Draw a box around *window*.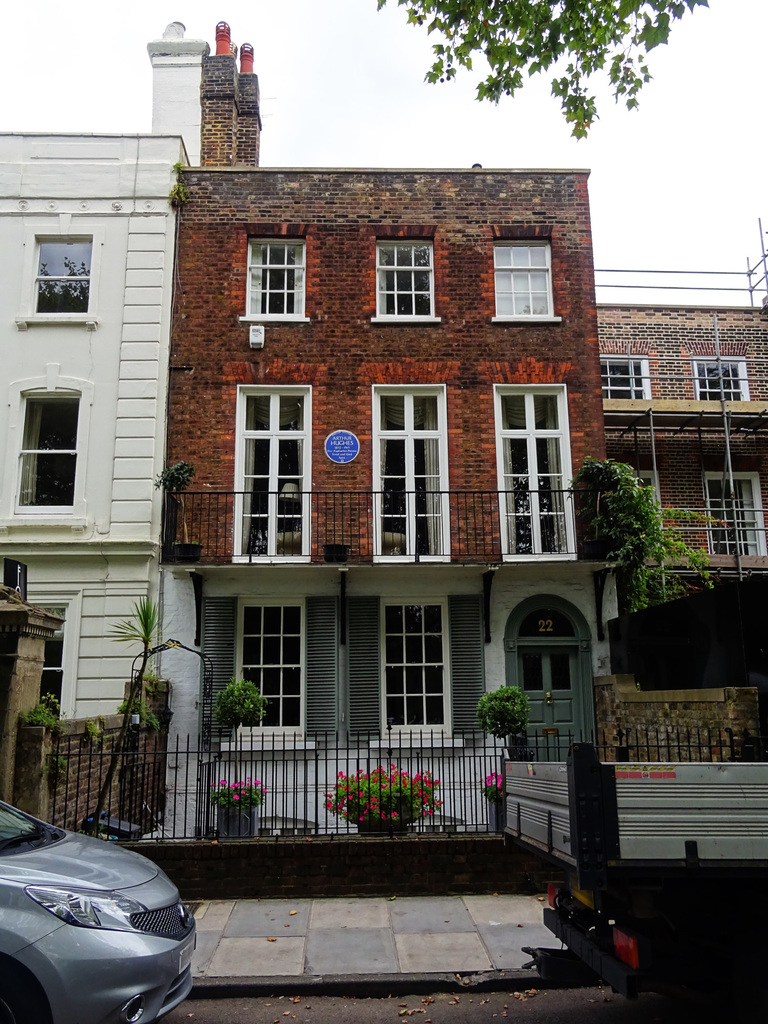
box(588, 344, 658, 397).
